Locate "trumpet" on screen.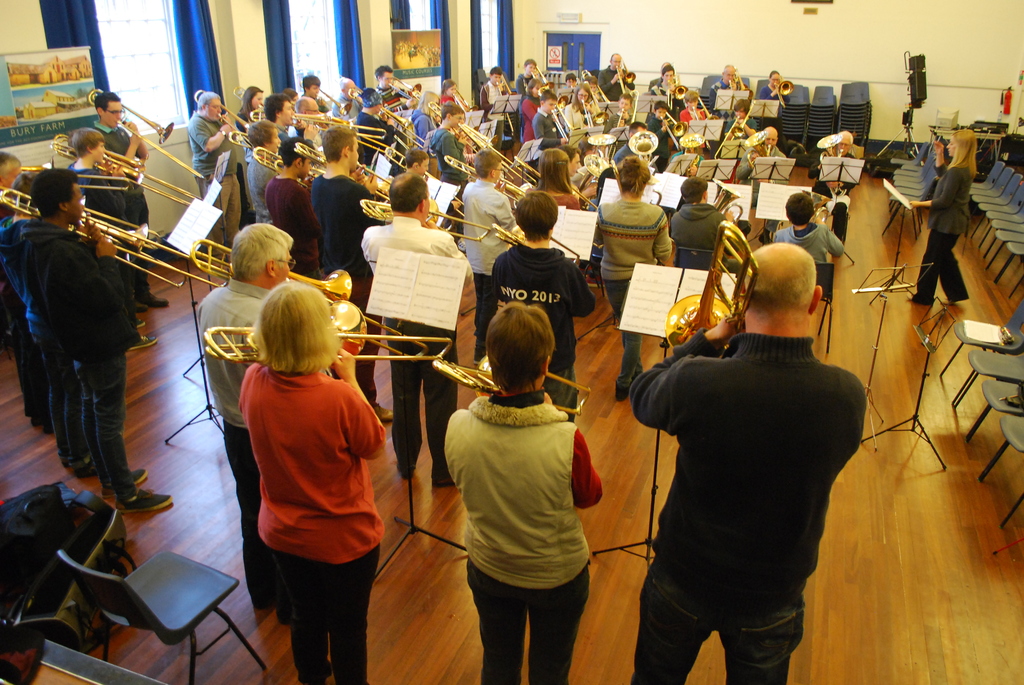
On screen at l=44, t=130, r=197, b=205.
